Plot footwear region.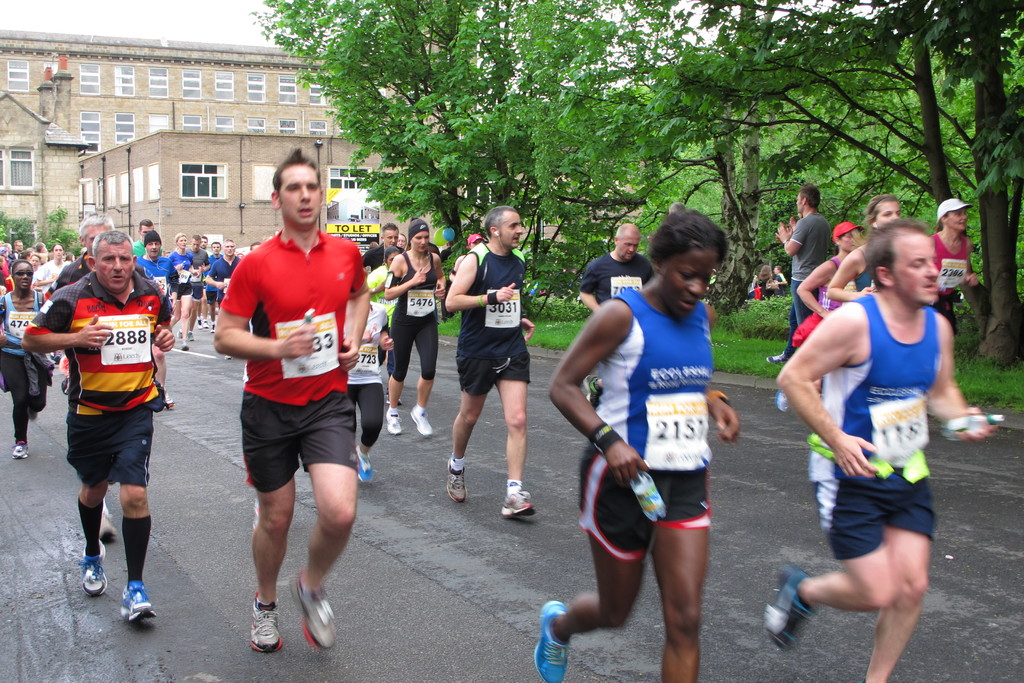
Plotted at select_region(445, 458, 467, 506).
